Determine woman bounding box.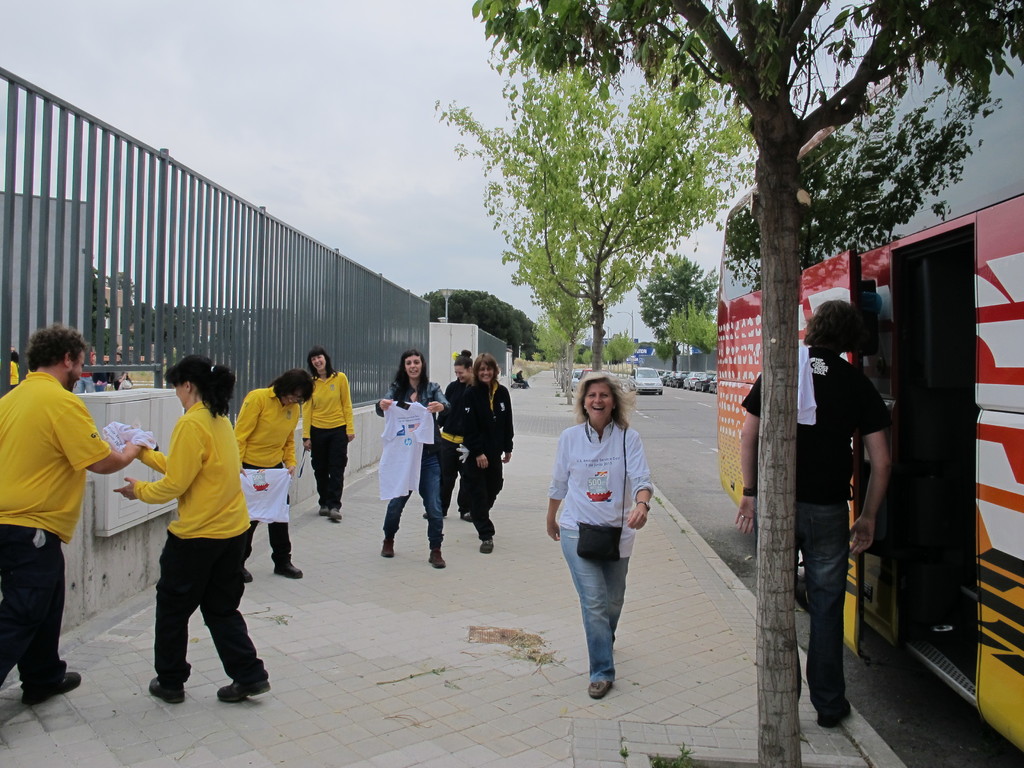
Determined: {"x1": 545, "y1": 370, "x2": 662, "y2": 696}.
